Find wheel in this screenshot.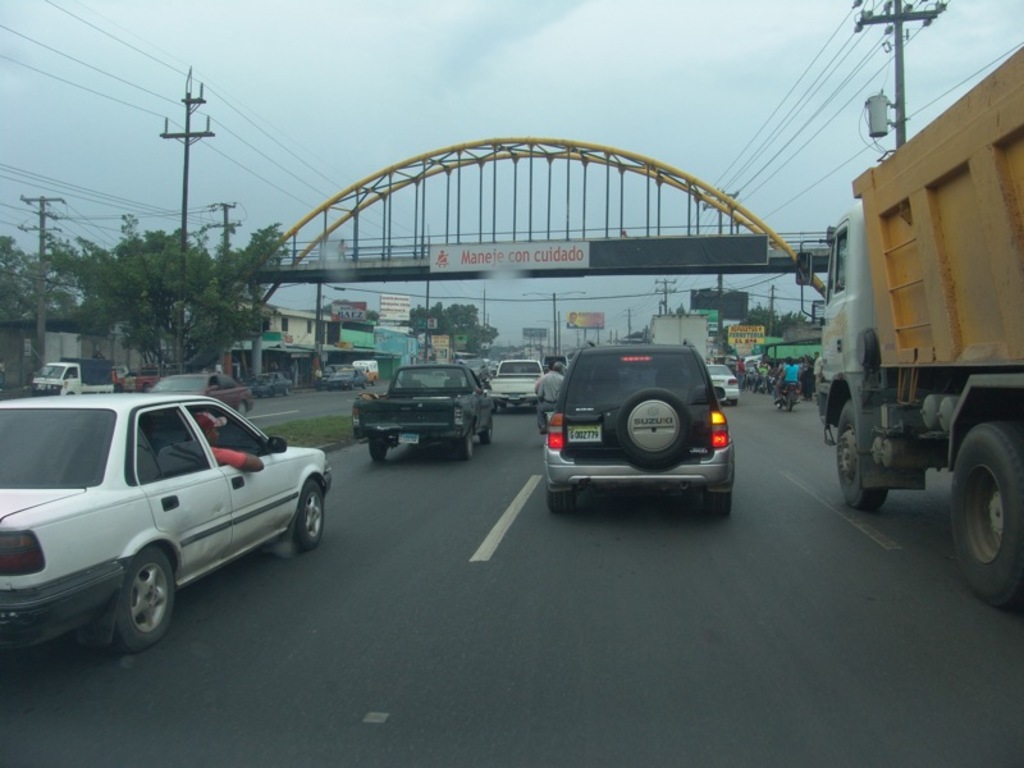
The bounding box for wheel is box(119, 549, 179, 652).
